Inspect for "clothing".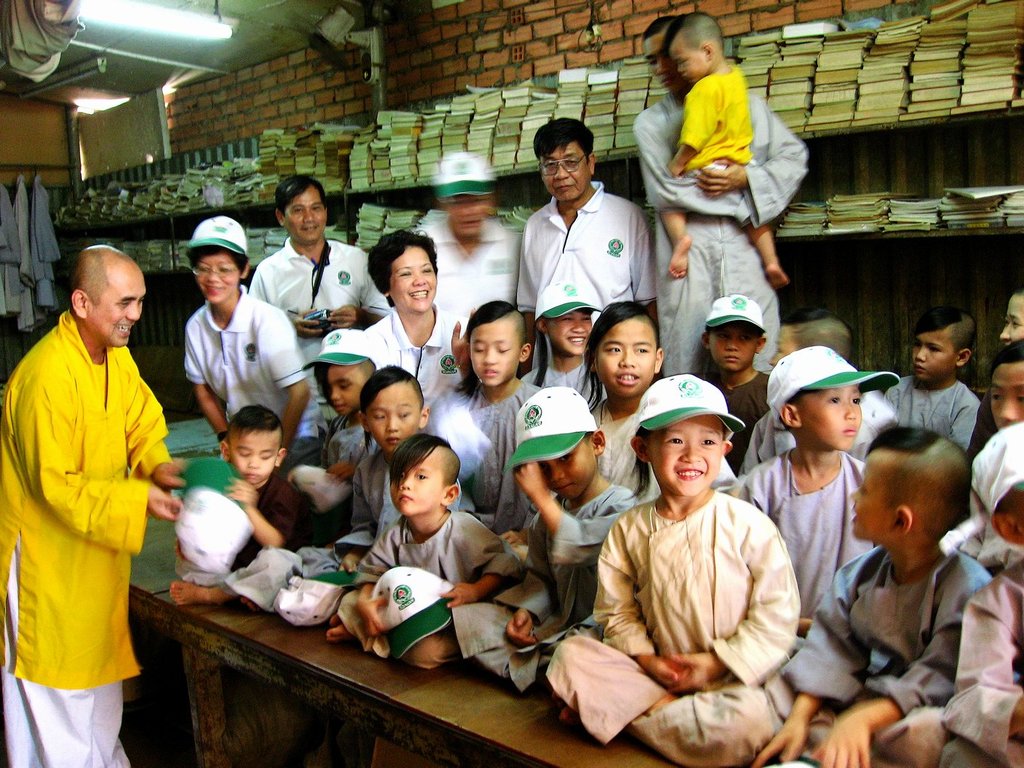
Inspection: 546/484/801/767.
